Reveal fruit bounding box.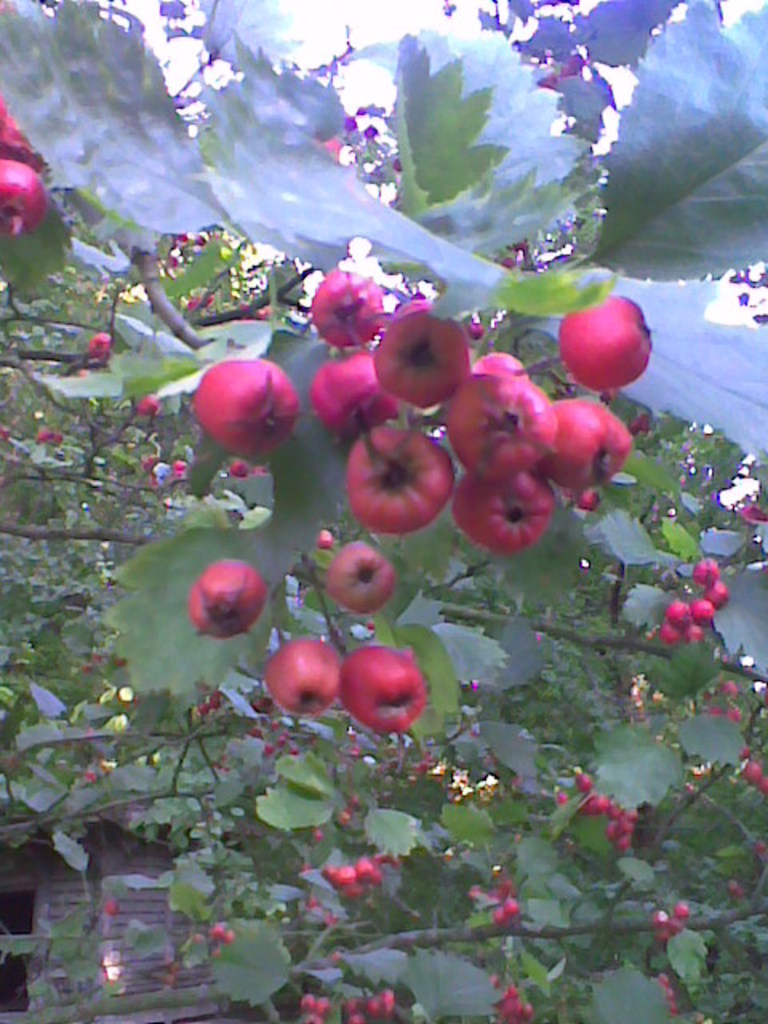
Revealed: x1=306 y1=848 x2=392 y2=909.
